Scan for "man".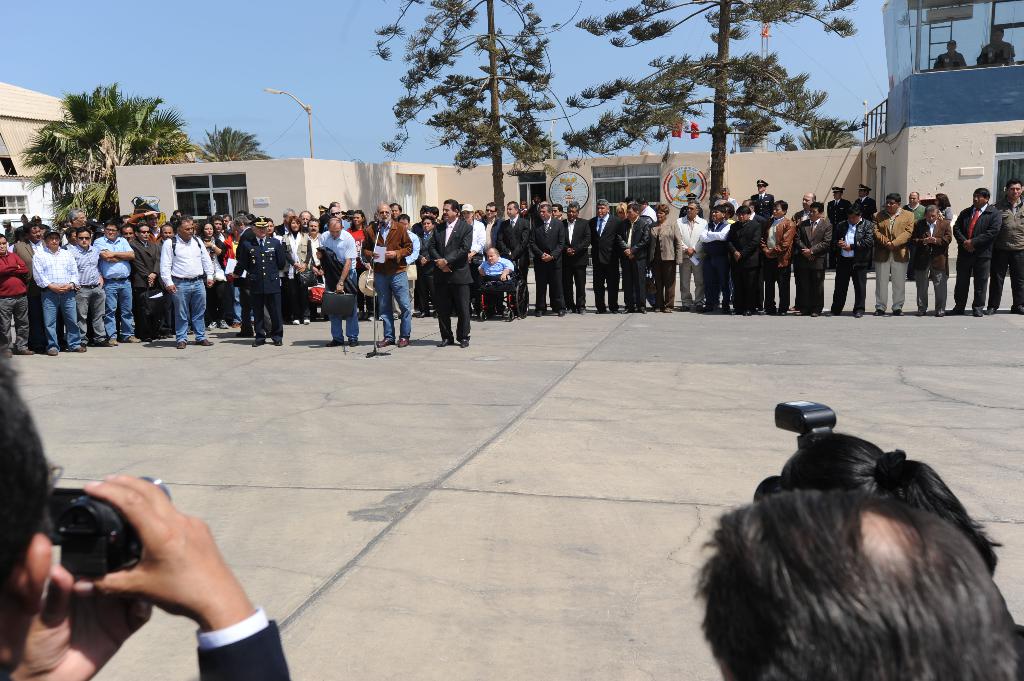
Scan result: (141,213,204,344).
